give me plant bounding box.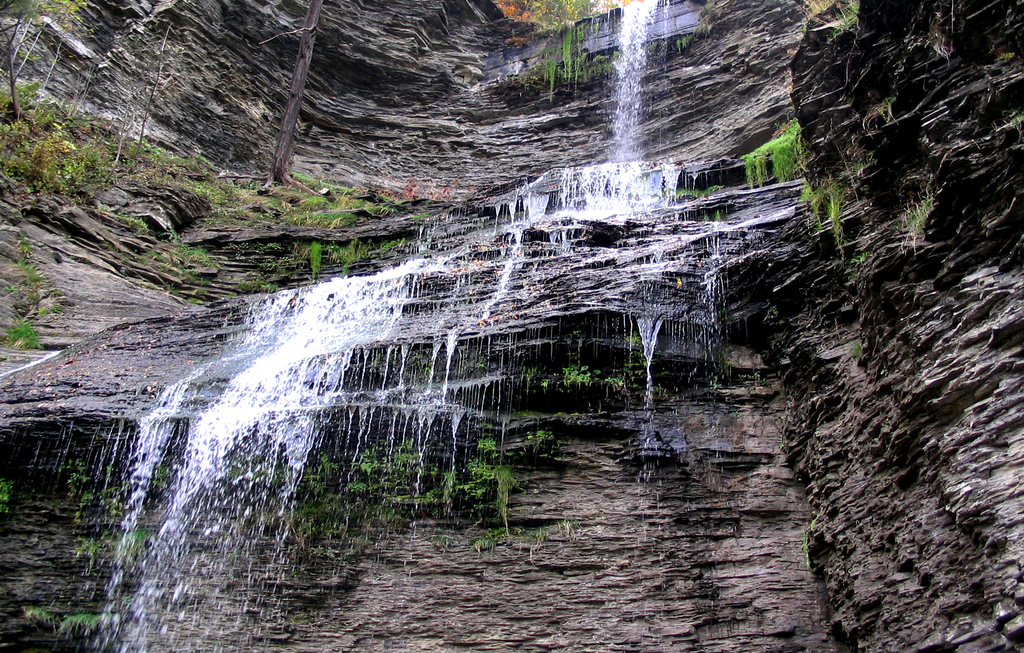
68, 123, 152, 214.
